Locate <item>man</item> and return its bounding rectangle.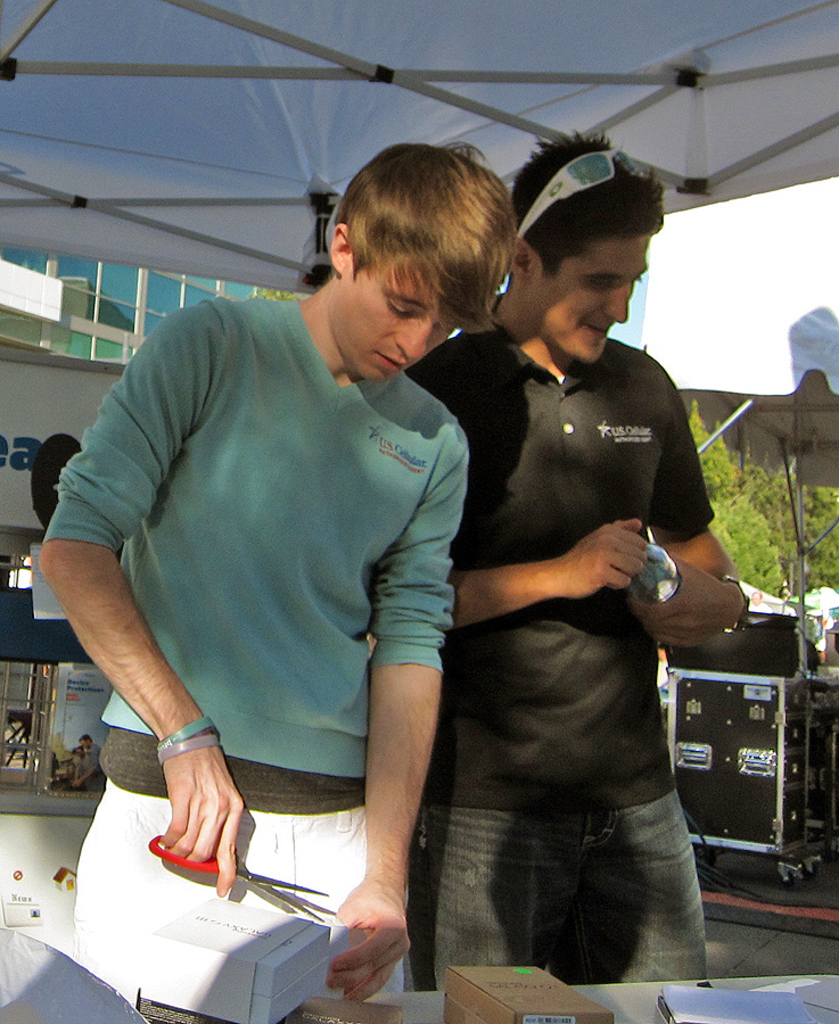
(x1=35, y1=139, x2=520, y2=1008).
